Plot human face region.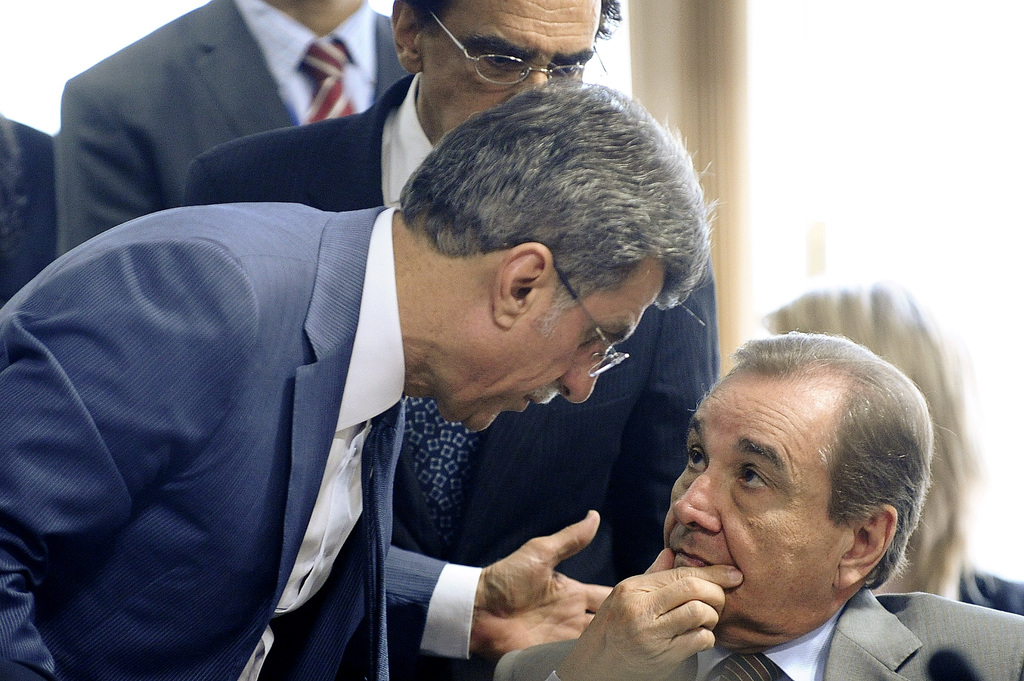
Plotted at l=661, t=357, r=860, b=630.
